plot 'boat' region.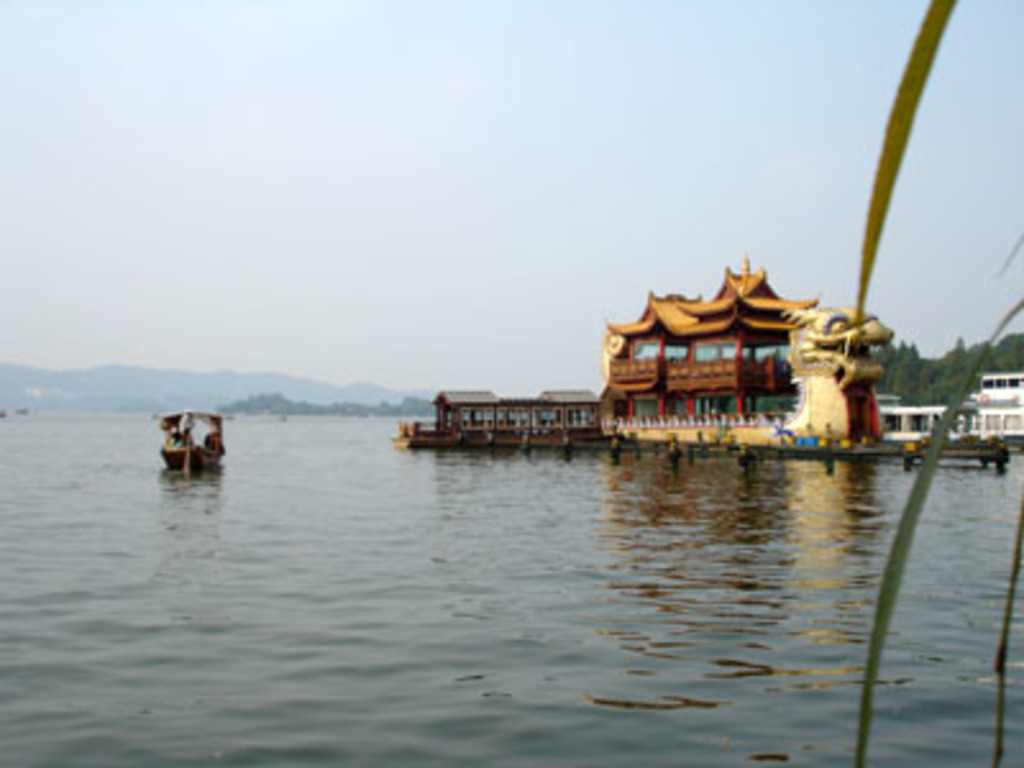
Plotted at <box>154,407,223,479</box>.
